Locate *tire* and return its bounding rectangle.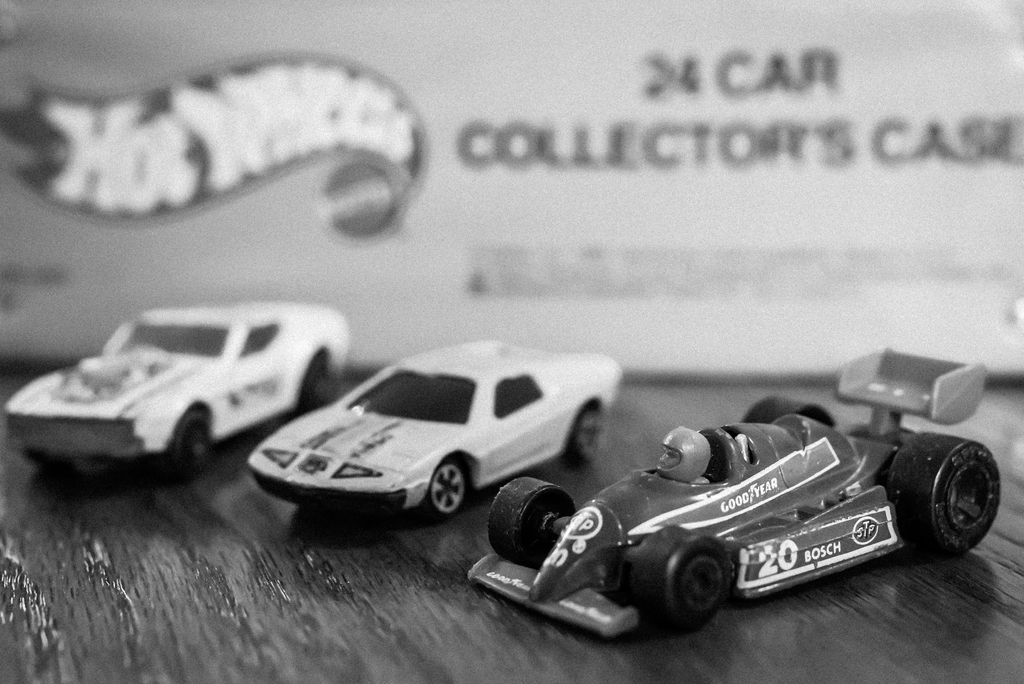
l=739, t=394, r=836, b=464.
